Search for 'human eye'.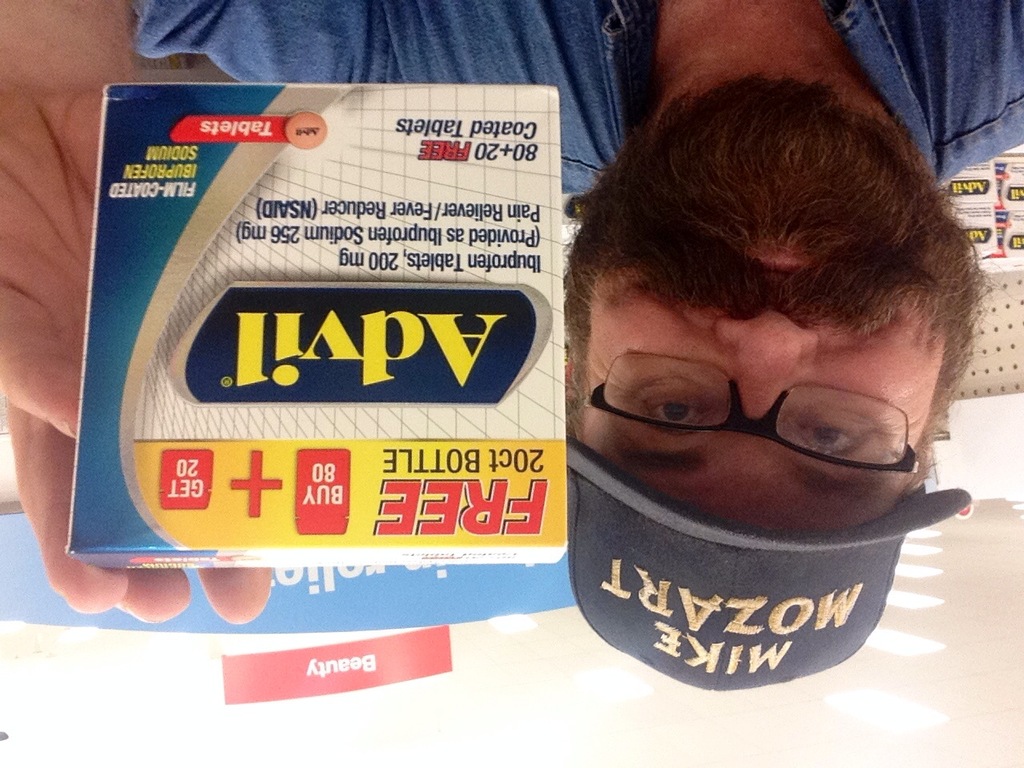
Found at rect(794, 422, 864, 458).
